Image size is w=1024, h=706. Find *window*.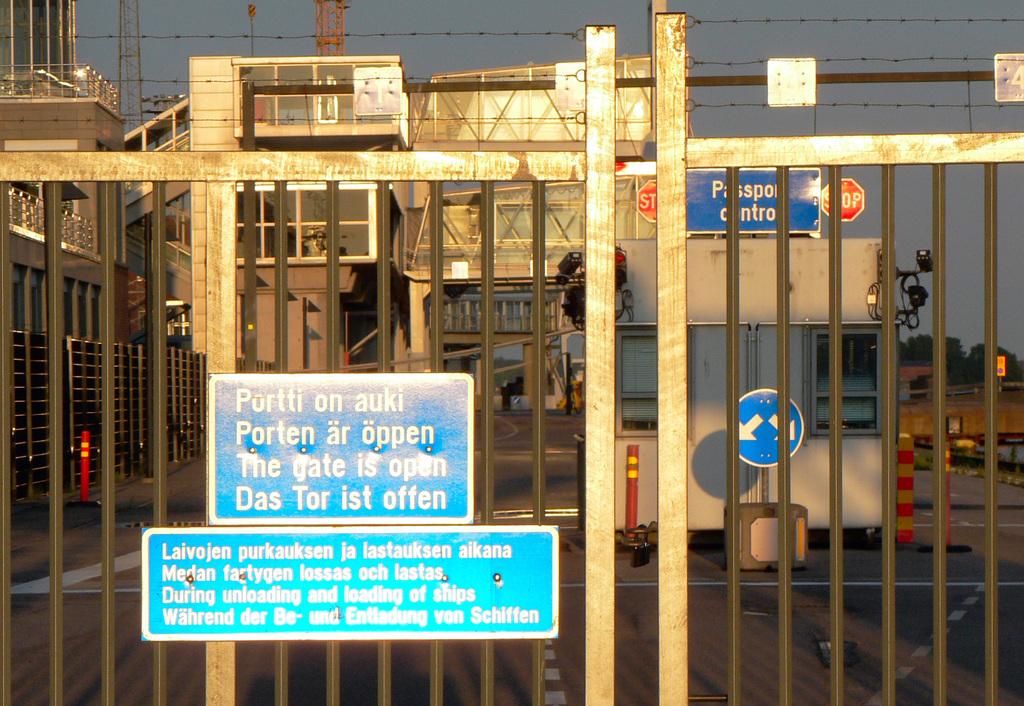
select_region(12, 264, 28, 329).
